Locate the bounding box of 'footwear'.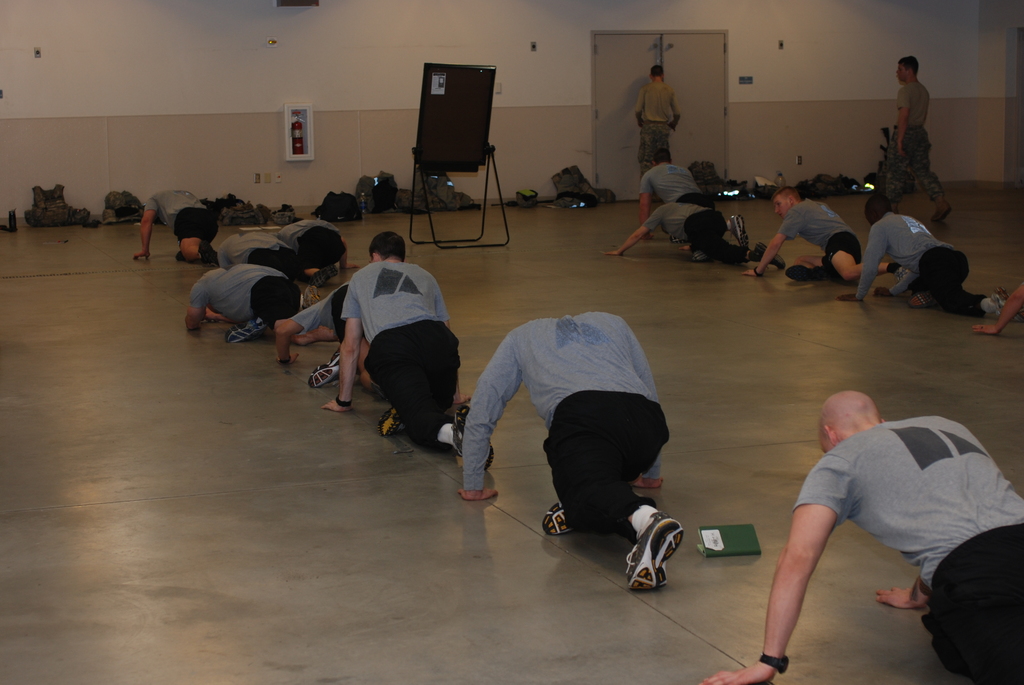
Bounding box: [930, 196, 947, 222].
